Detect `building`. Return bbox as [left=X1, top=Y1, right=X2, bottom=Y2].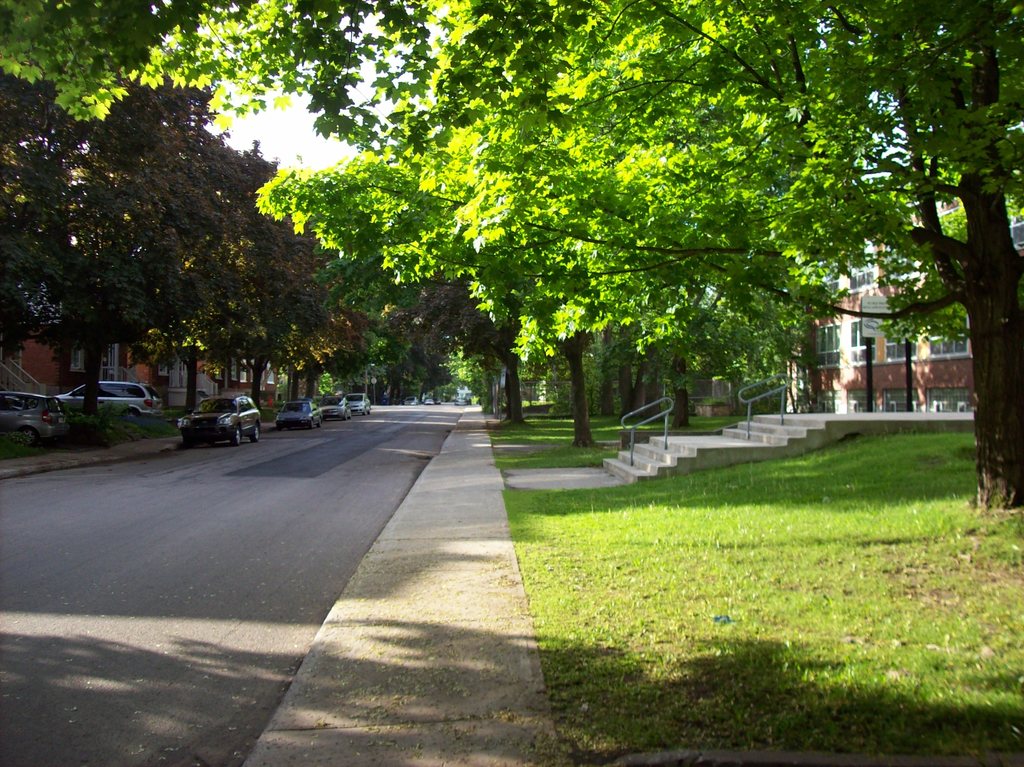
[left=808, top=175, right=1023, bottom=418].
